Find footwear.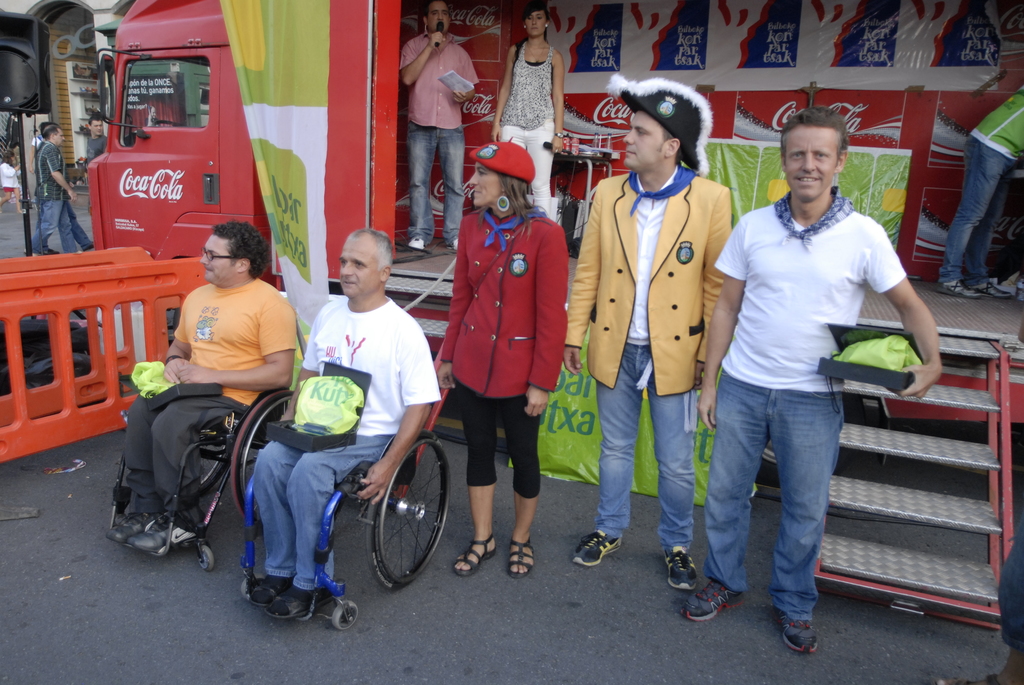
left=659, top=541, right=701, bottom=594.
